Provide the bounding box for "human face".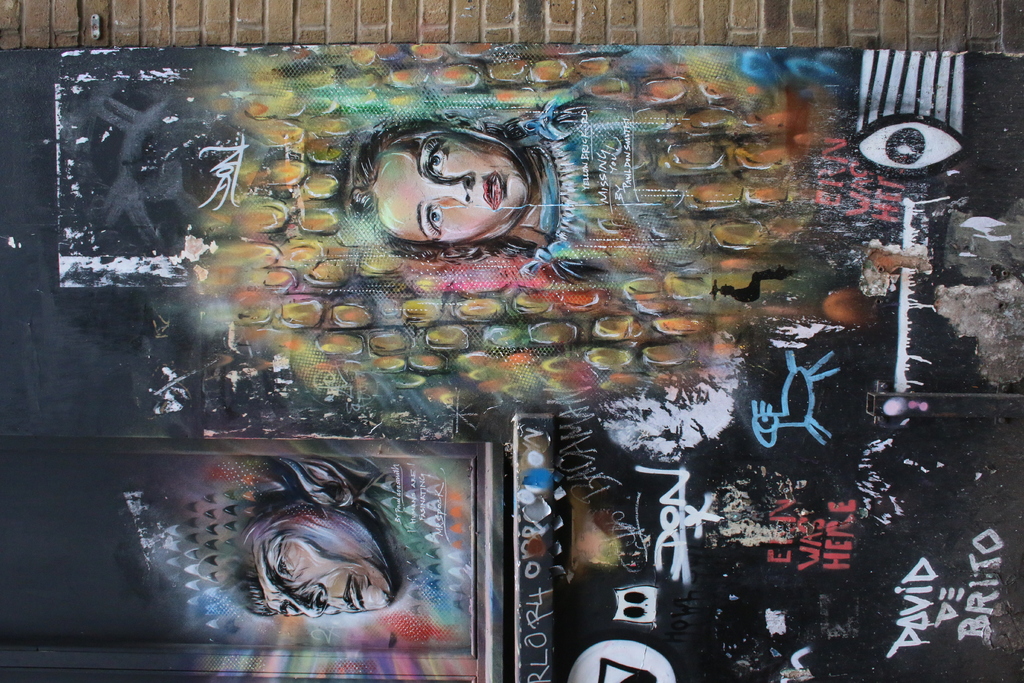
(left=259, top=508, right=393, bottom=620).
